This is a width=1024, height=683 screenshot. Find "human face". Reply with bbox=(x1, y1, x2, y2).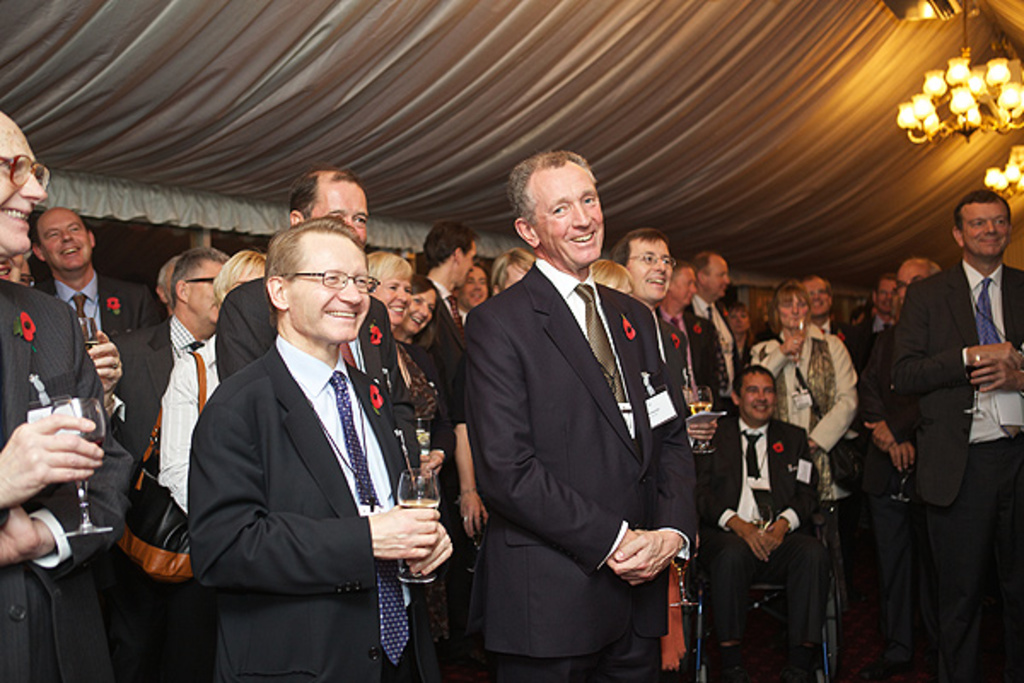
bbox=(667, 270, 695, 307).
